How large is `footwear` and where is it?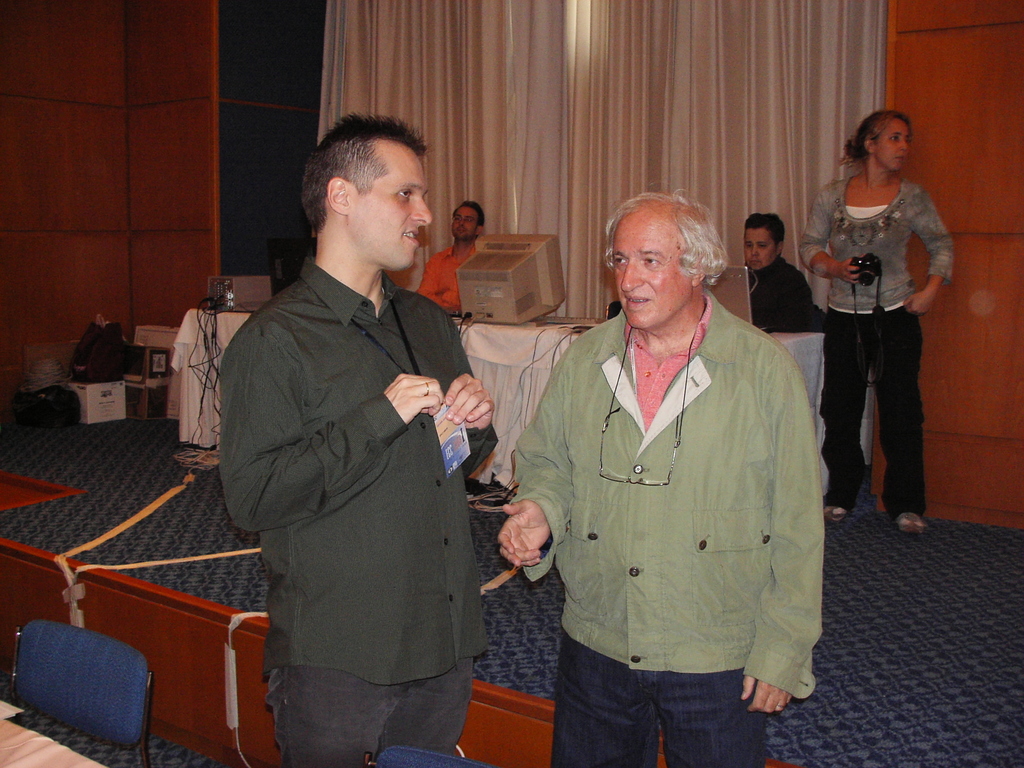
Bounding box: locate(897, 511, 919, 539).
